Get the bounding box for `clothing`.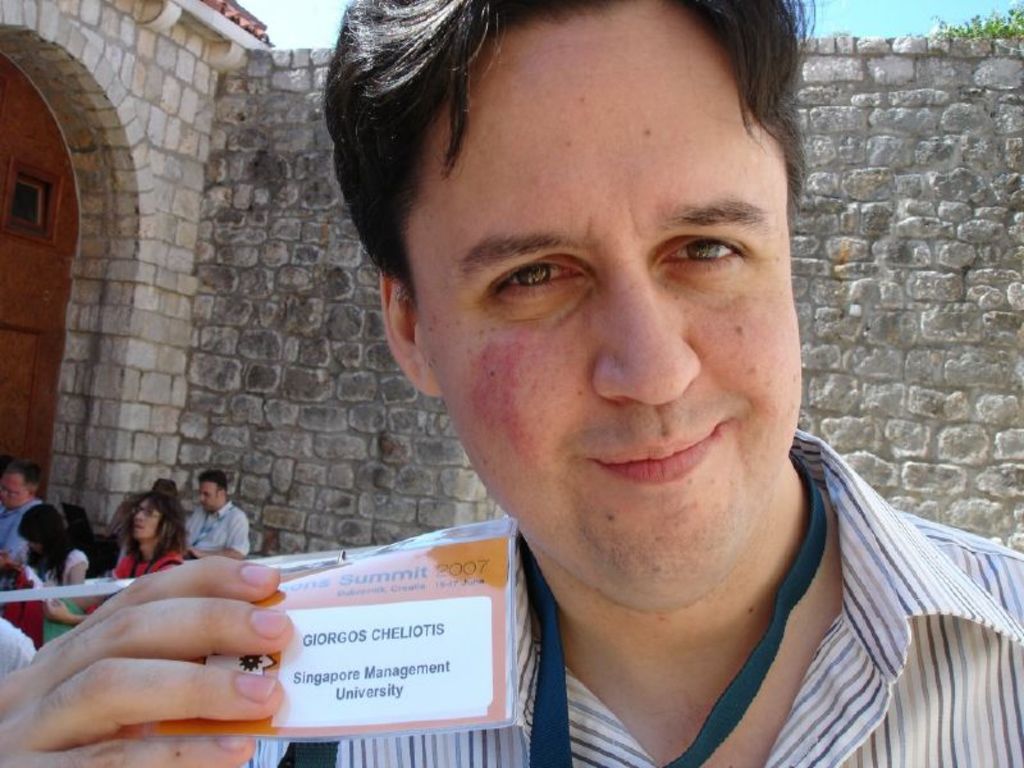
79/548/191/611.
